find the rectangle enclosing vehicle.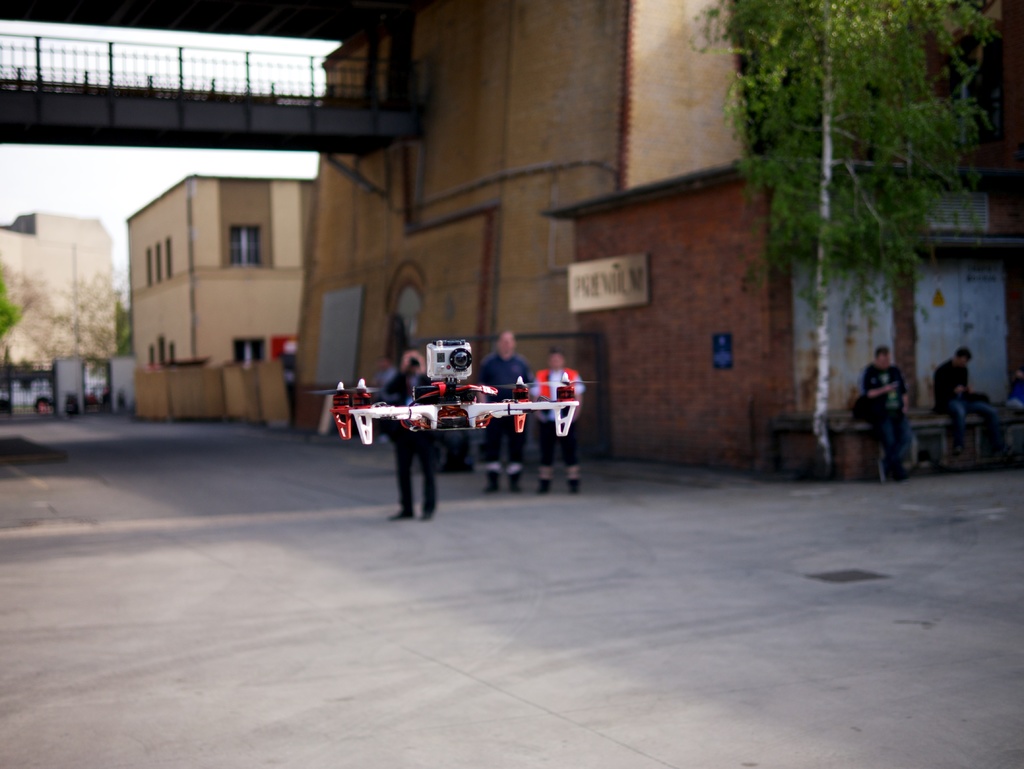
(308, 338, 596, 443).
